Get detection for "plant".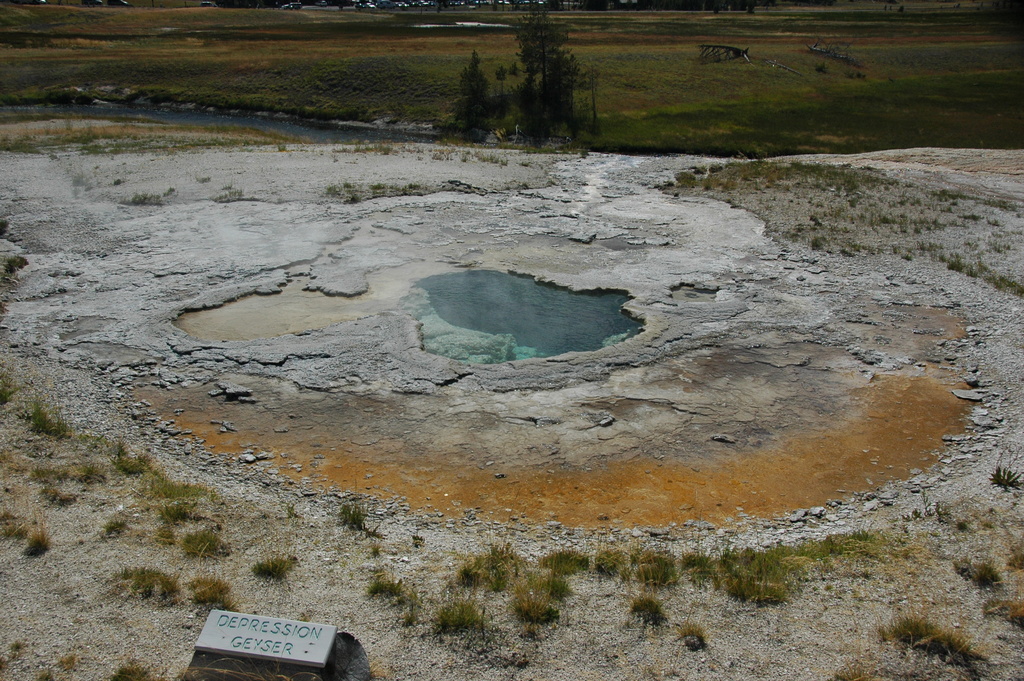
Detection: pyautogui.locateOnScreen(509, 588, 556, 625).
